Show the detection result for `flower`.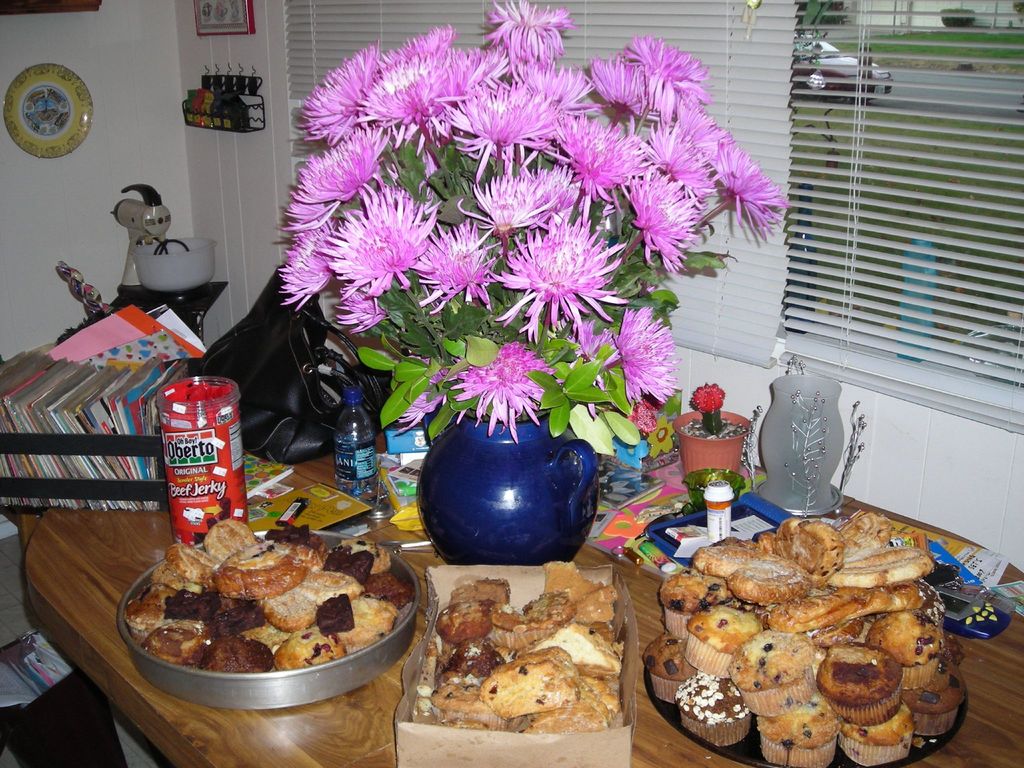
{"x1": 463, "y1": 168, "x2": 579, "y2": 241}.
